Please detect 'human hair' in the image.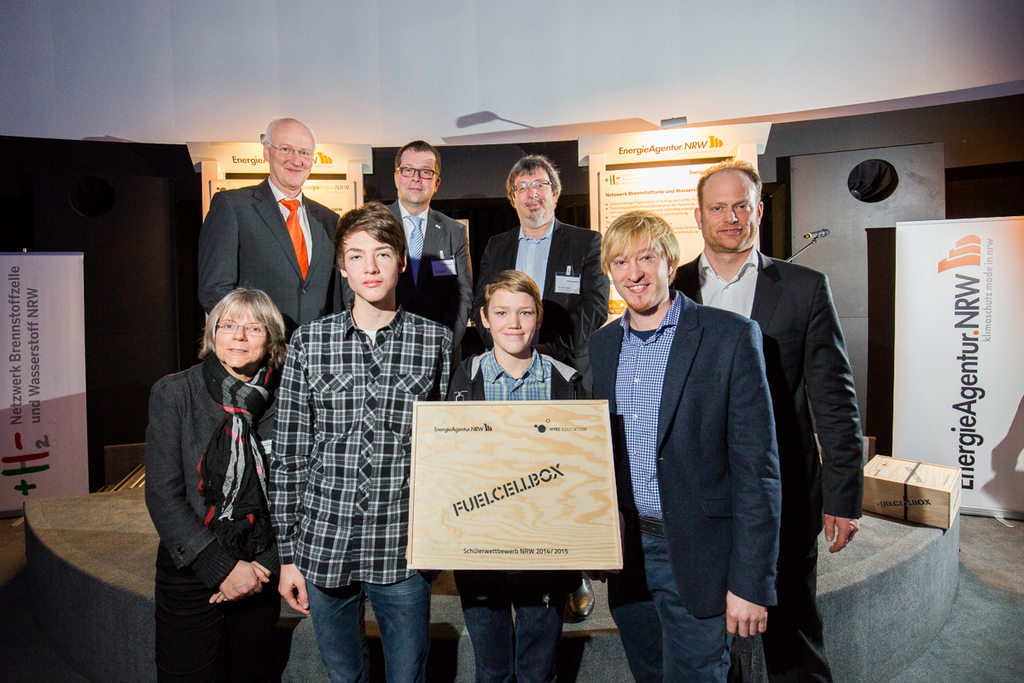
(left=505, top=155, right=563, bottom=207).
